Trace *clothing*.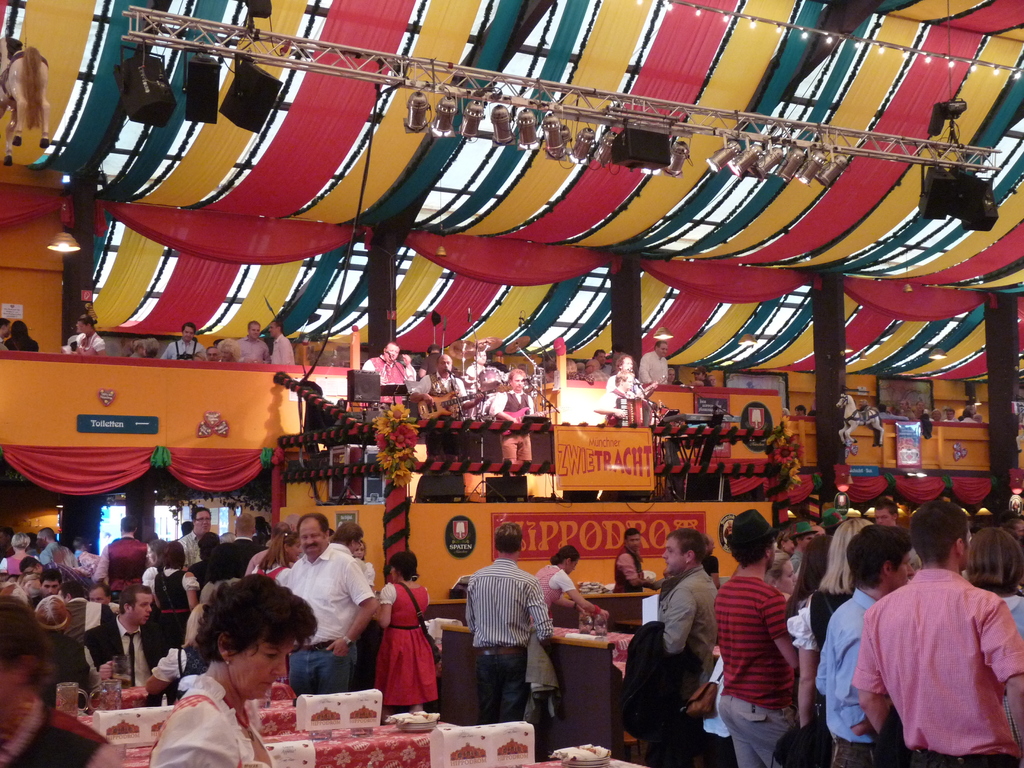
Traced to <region>374, 579, 435, 701</region>.
